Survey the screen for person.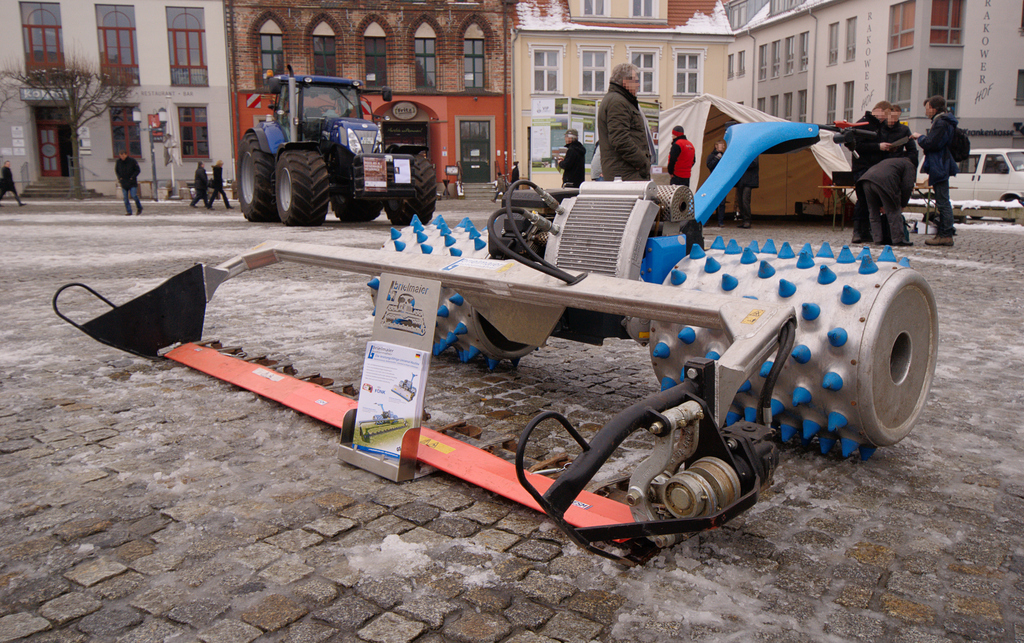
Survey found: {"left": 596, "top": 58, "right": 657, "bottom": 183}.
